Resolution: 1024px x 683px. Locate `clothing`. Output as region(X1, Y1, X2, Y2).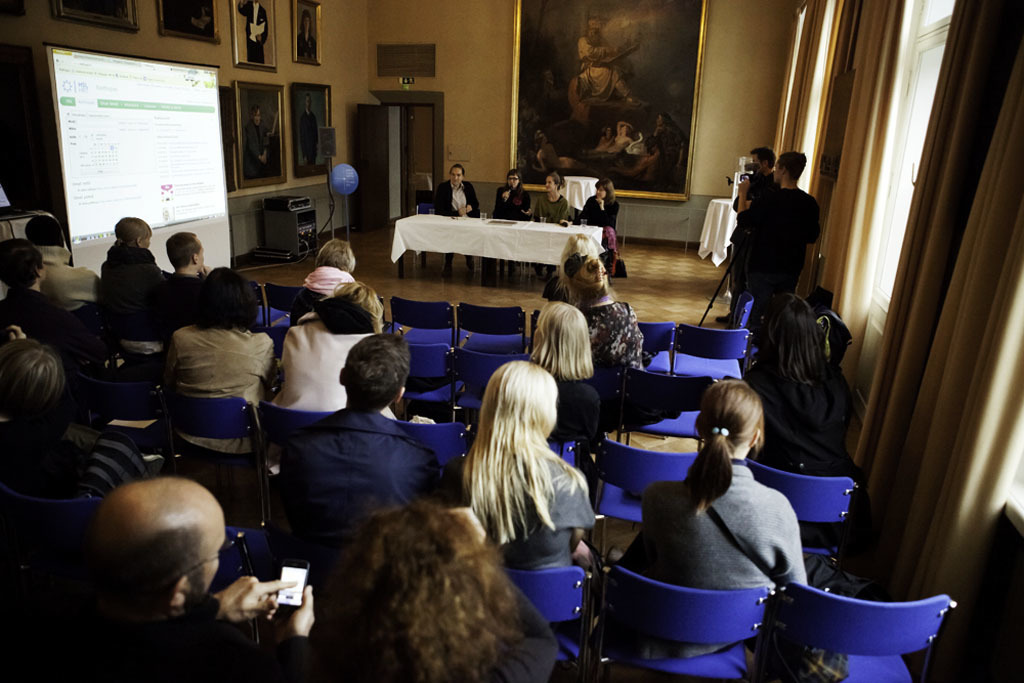
region(298, 264, 346, 296).
